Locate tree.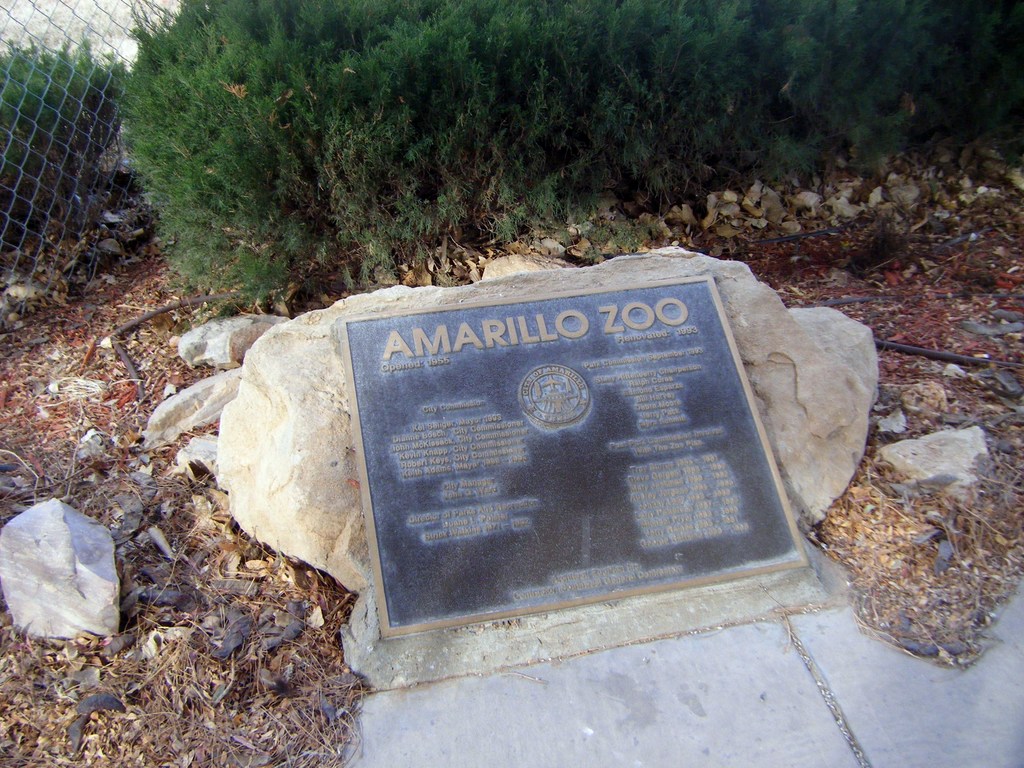
Bounding box: [x1=0, y1=13, x2=107, y2=266].
